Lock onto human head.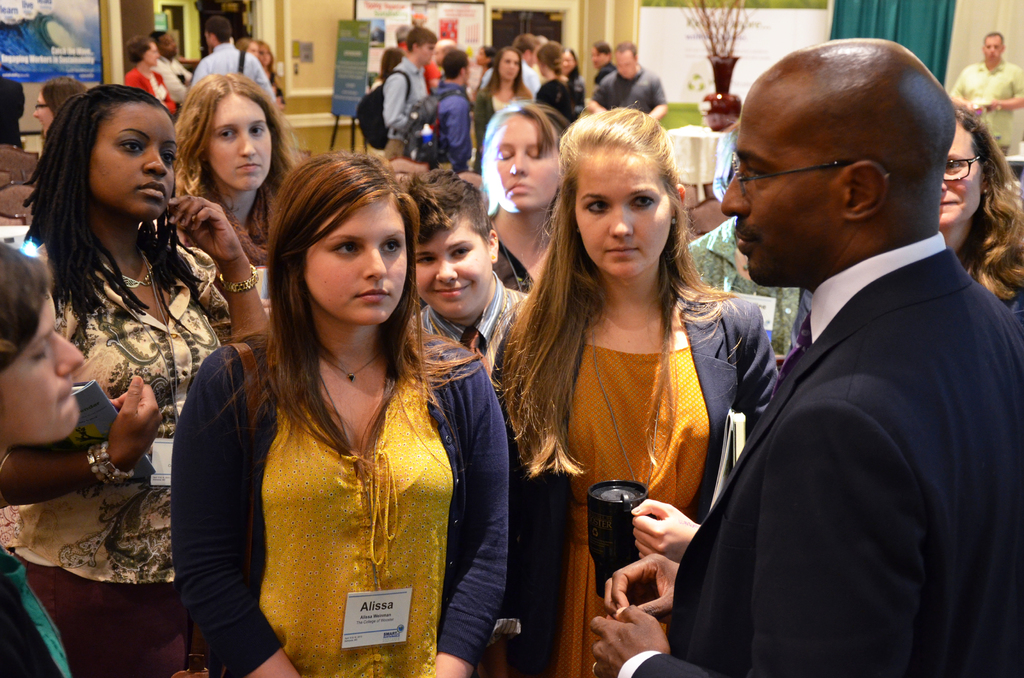
Locked: Rect(264, 149, 417, 328).
